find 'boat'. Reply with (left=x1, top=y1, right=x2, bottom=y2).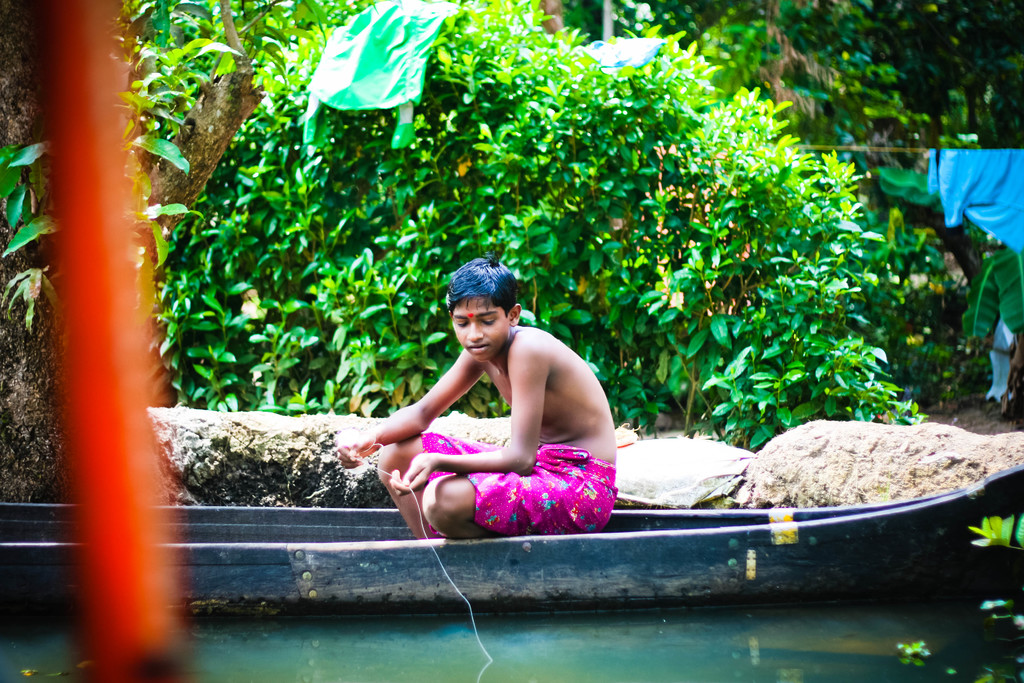
(left=0, top=477, right=1023, bottom=623).
